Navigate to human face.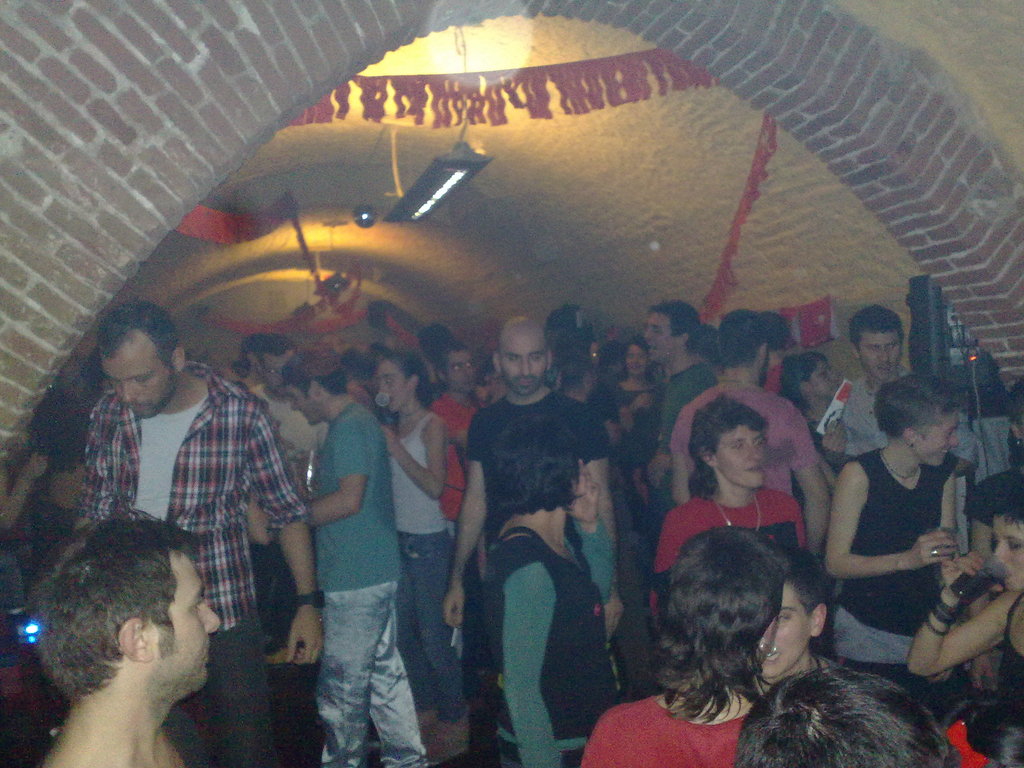
Navigation target: [154, 547, 220, 688].
